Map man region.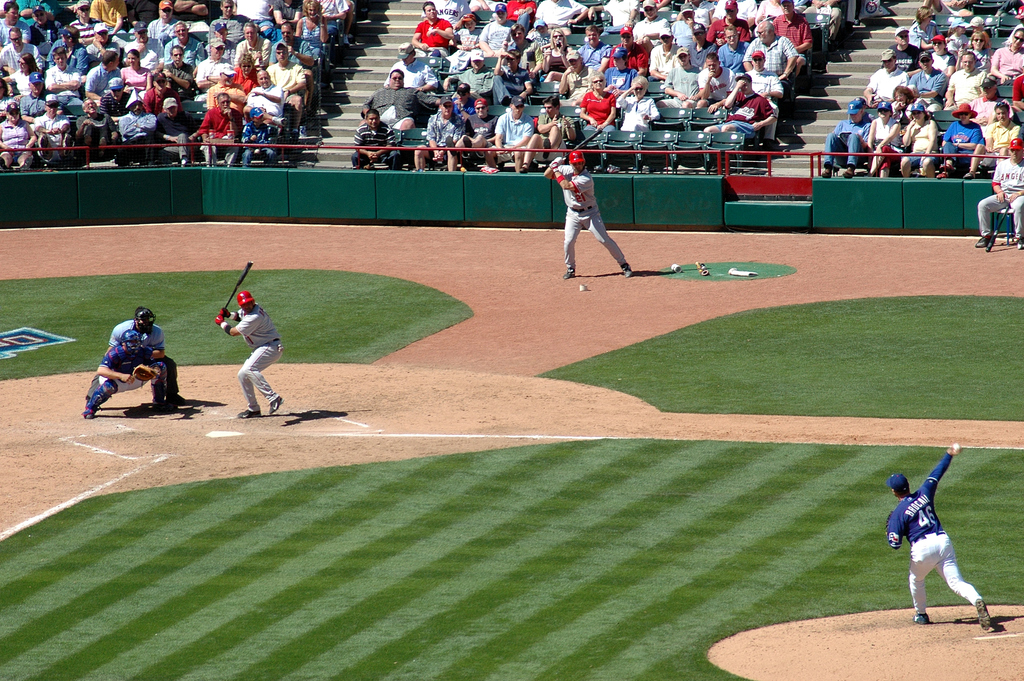
Mapped to box(964, 100, 1018, 179).
